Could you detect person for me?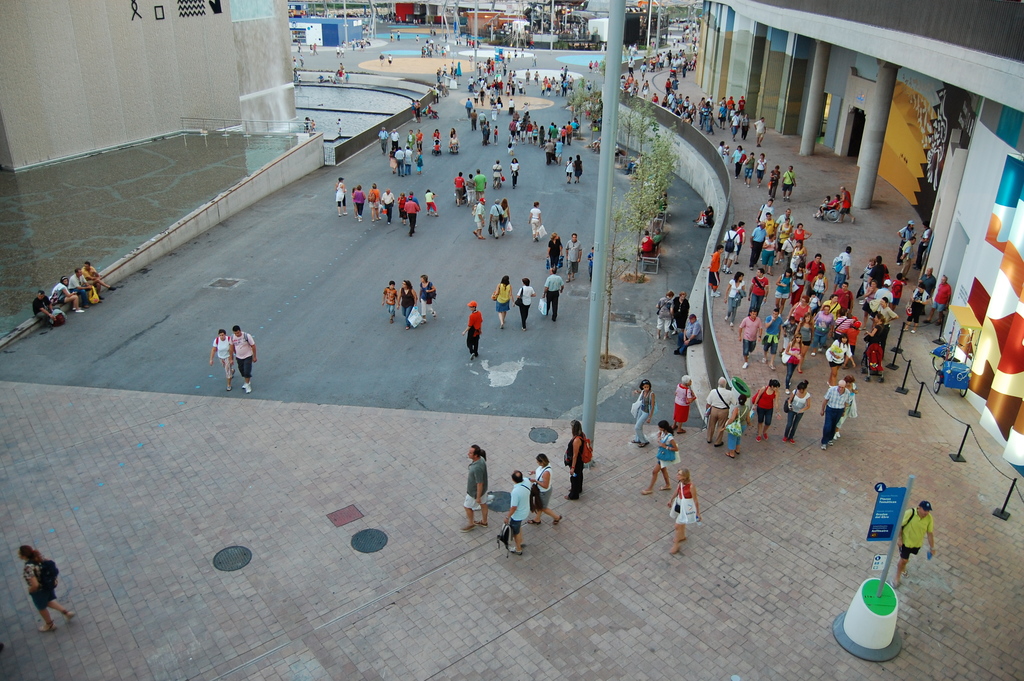
Detection result: Rect(471, 197, 487, 242).
